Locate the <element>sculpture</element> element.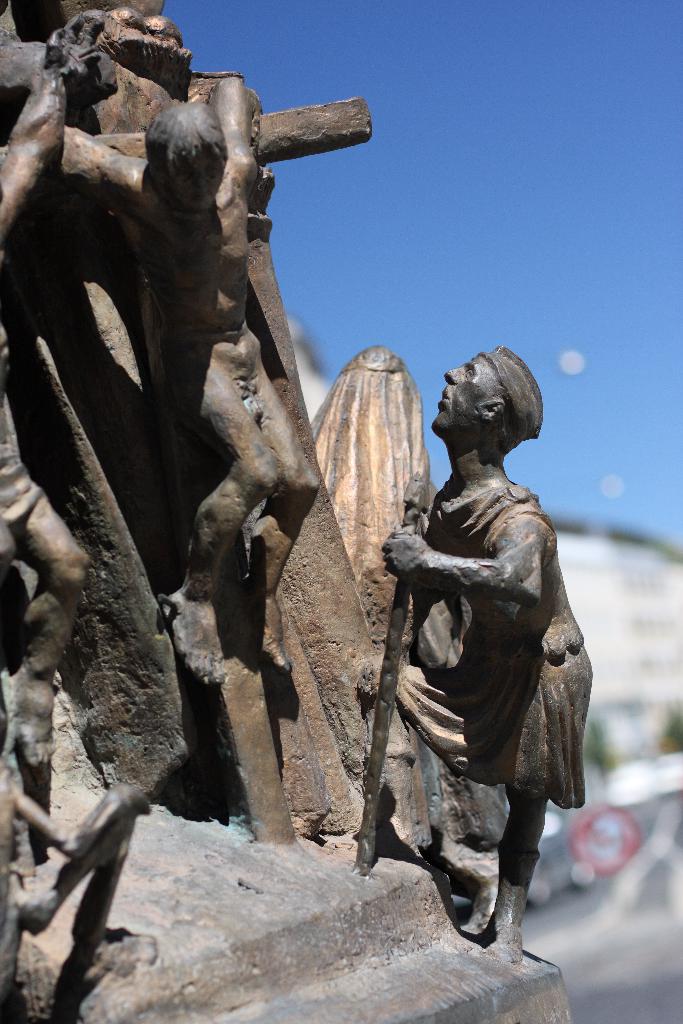
Element bbox: l=0, t=0, r=529, b=1023.
